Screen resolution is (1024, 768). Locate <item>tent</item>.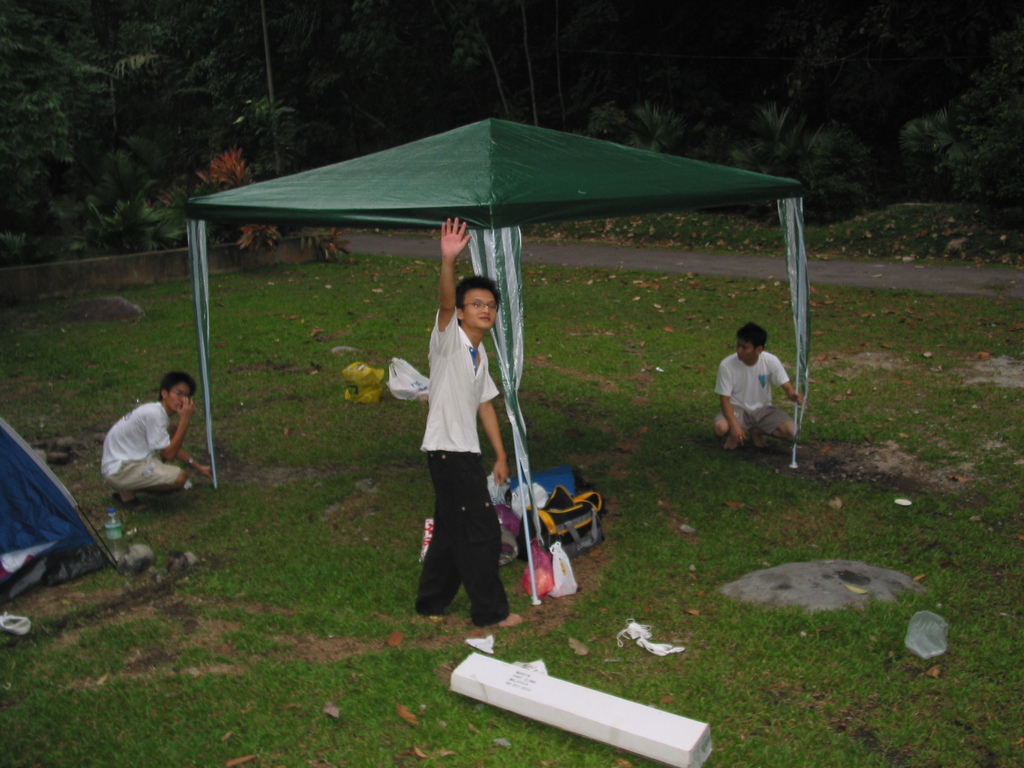
locate(171, 100, 844, 560).
